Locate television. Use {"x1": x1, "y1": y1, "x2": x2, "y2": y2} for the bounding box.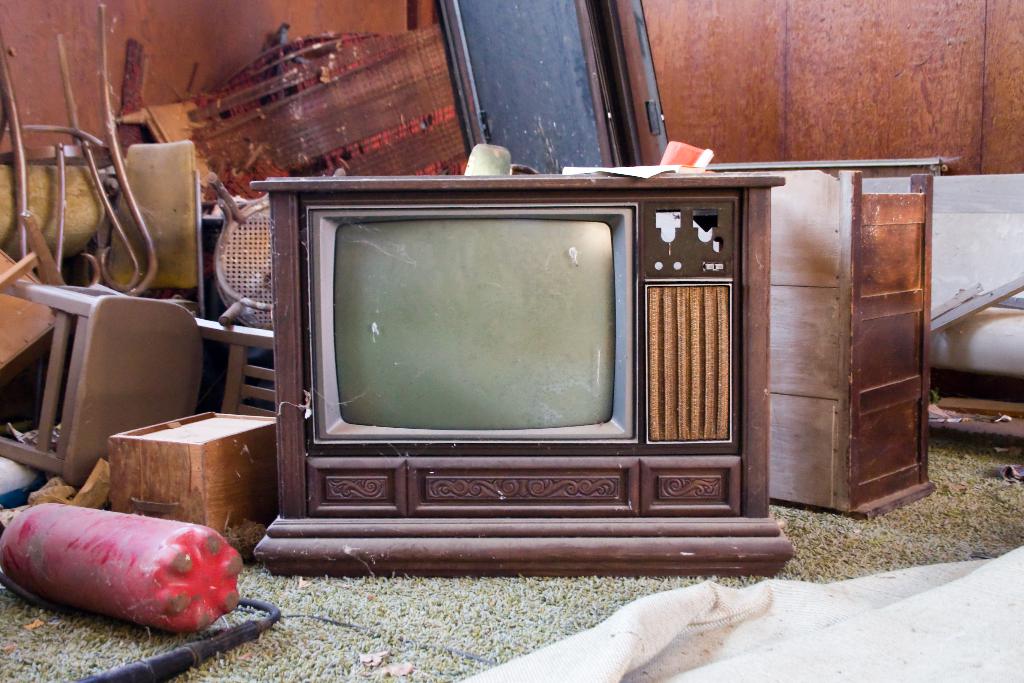
{"x1": 308, "y1": 195, "x2": 640, "y2": 440}.
